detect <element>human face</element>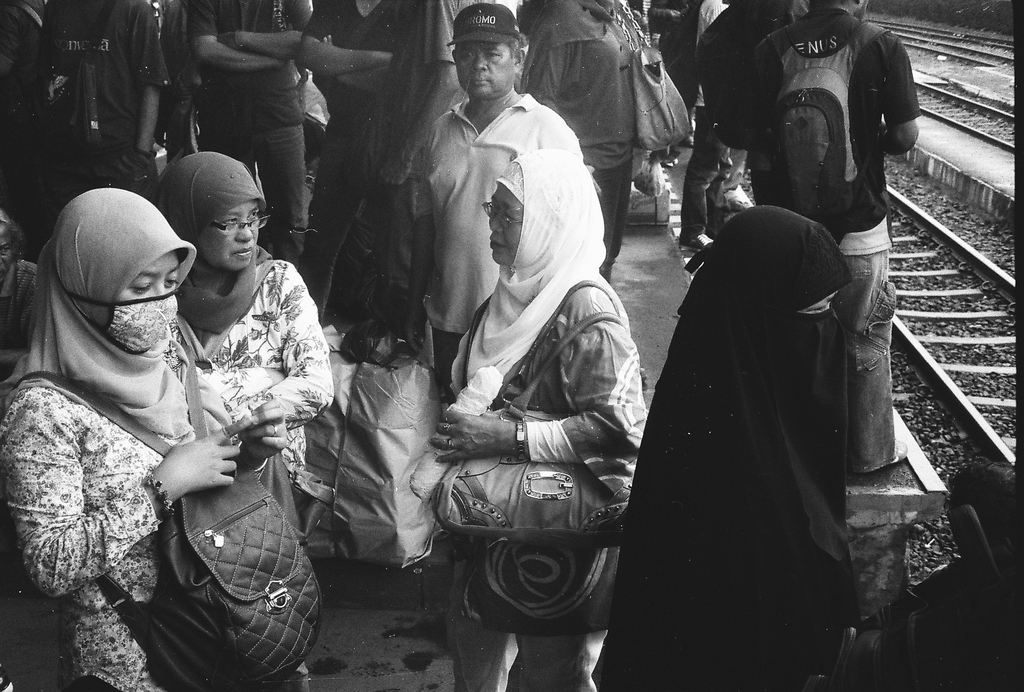
[x1=202, y1=205, x2=260, y2=270]
